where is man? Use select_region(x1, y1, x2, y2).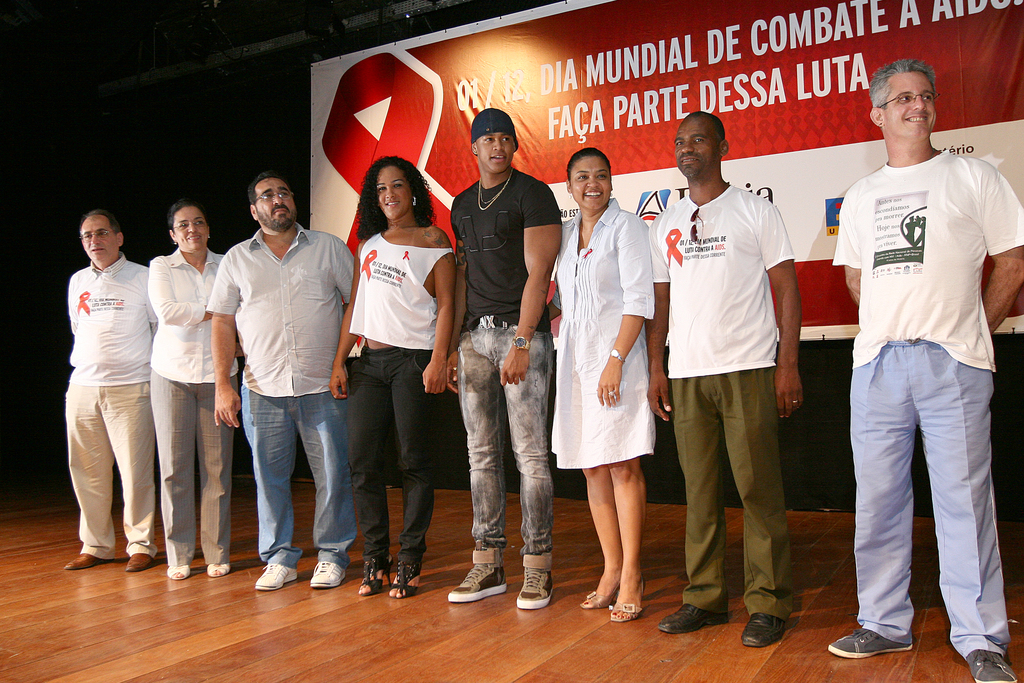
select_region(67, 210, 154, 576).
